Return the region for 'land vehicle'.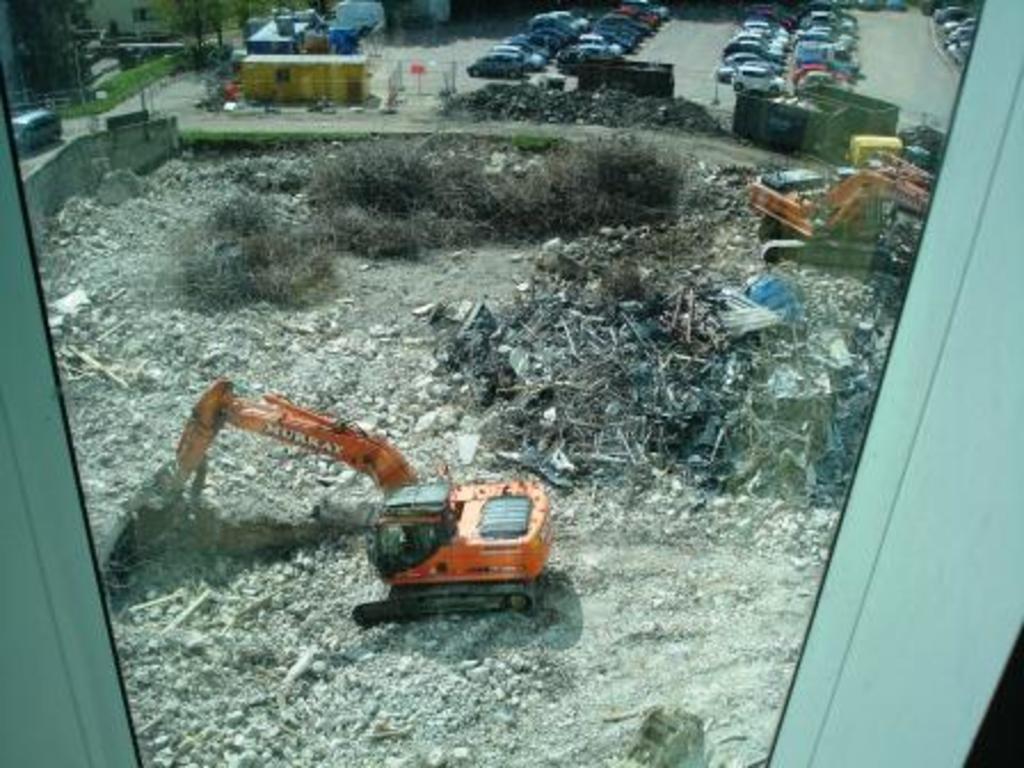
[466, 53, 528, 80].
